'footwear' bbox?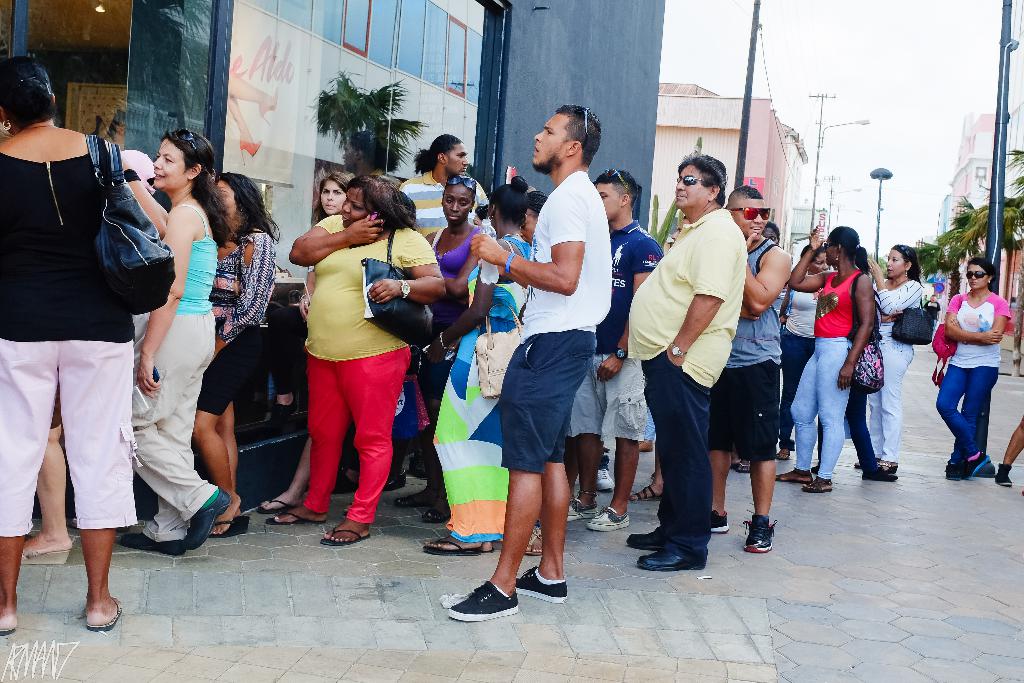
box(589, 509, 630, 532)
